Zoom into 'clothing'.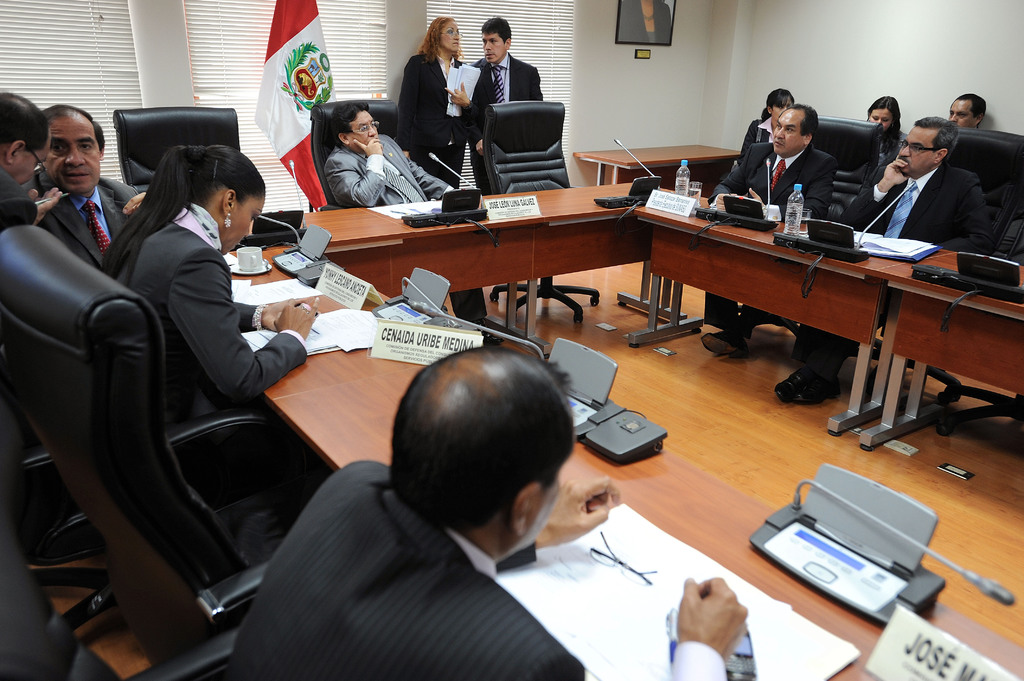
Zoom target: <box>876,130,908,164</box>.
